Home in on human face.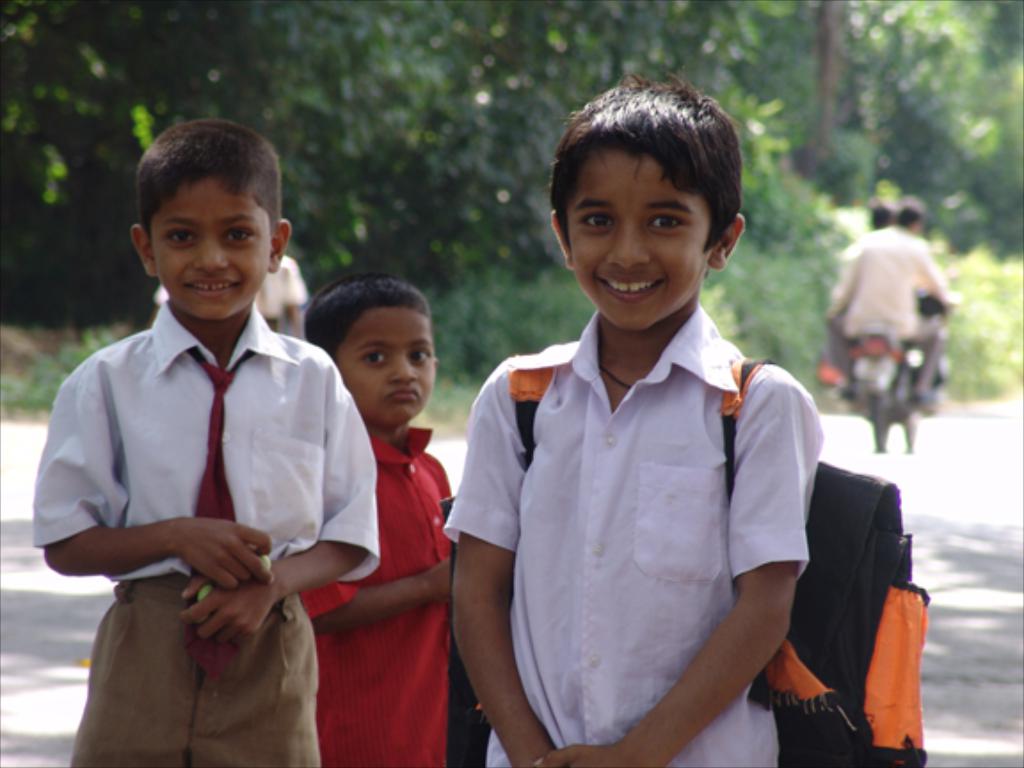
Homed in at [x1=567, y1=146, x2=708, y2=329].
